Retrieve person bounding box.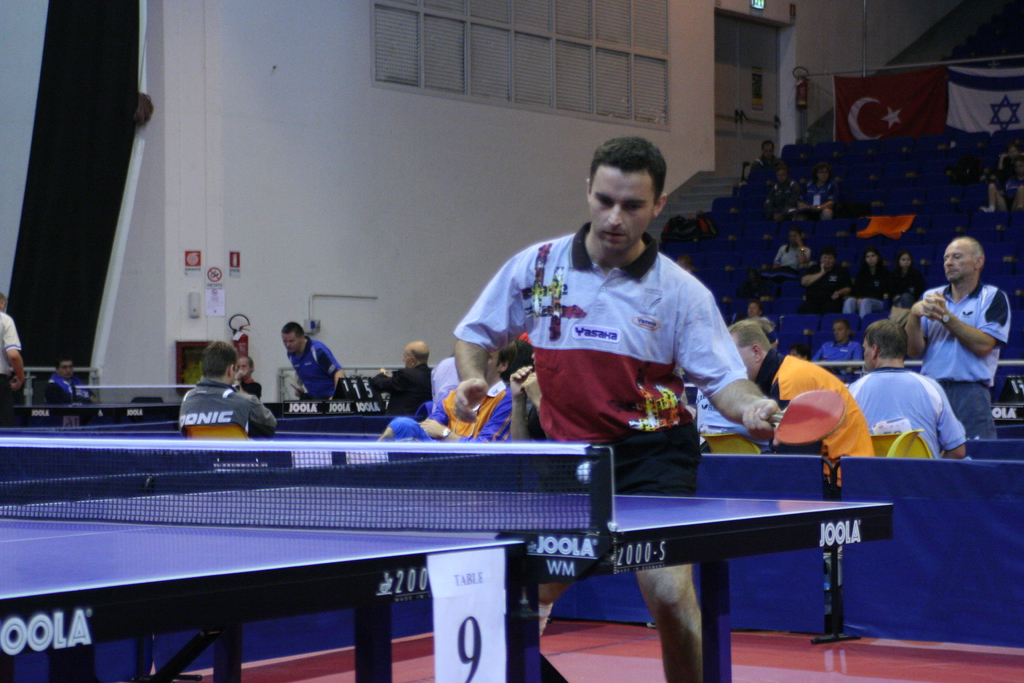
Bounding box: crop(180, 338, 278, 436).
